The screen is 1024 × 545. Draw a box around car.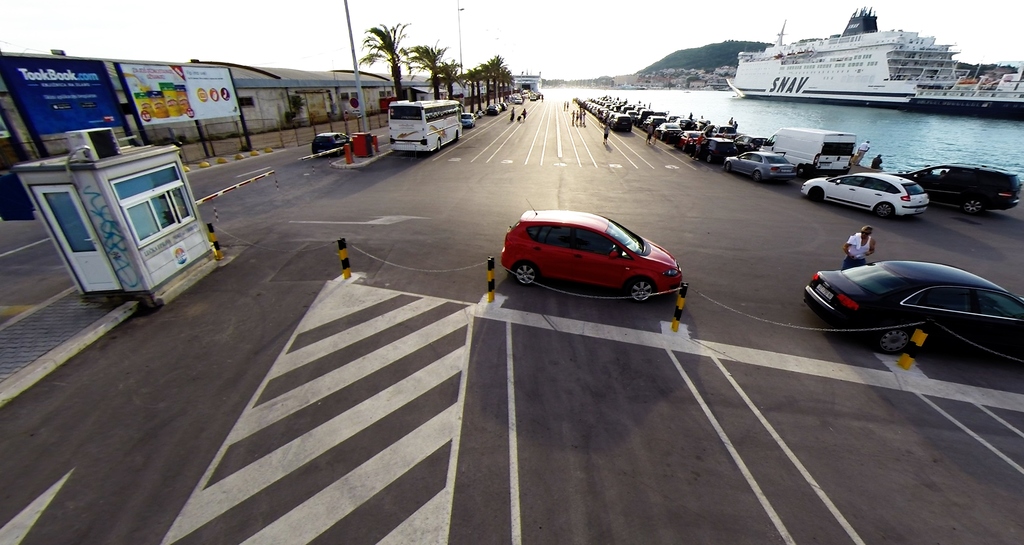
bbox=[806, 262, 1023, 351].
